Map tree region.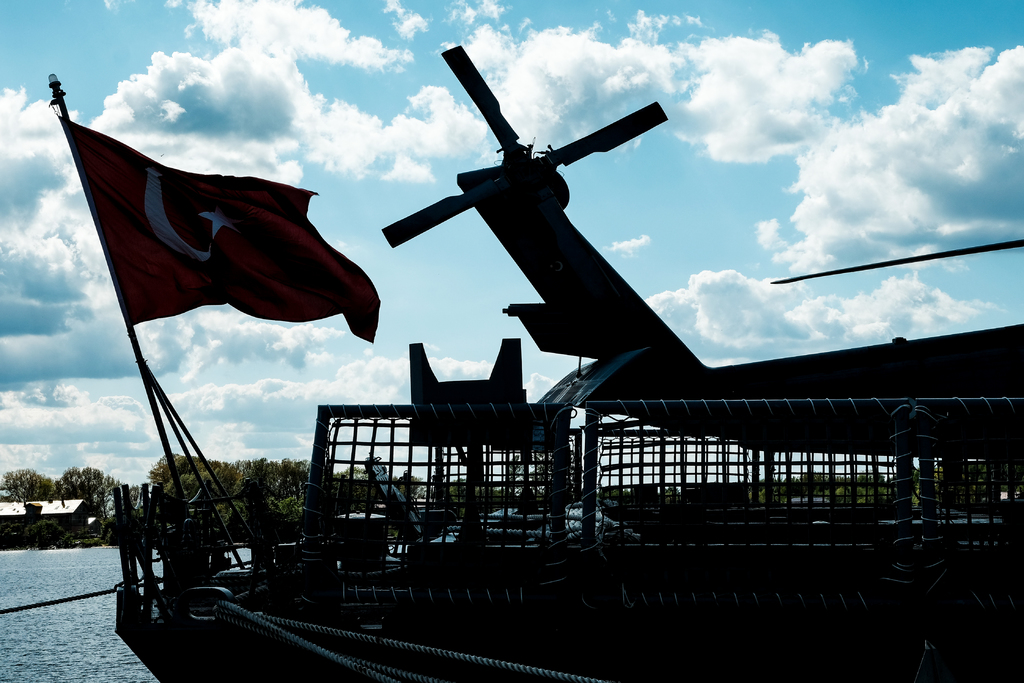
Mapped to {"x1": 0, "y1": 463, "x2": 63, "y2": 550}.
